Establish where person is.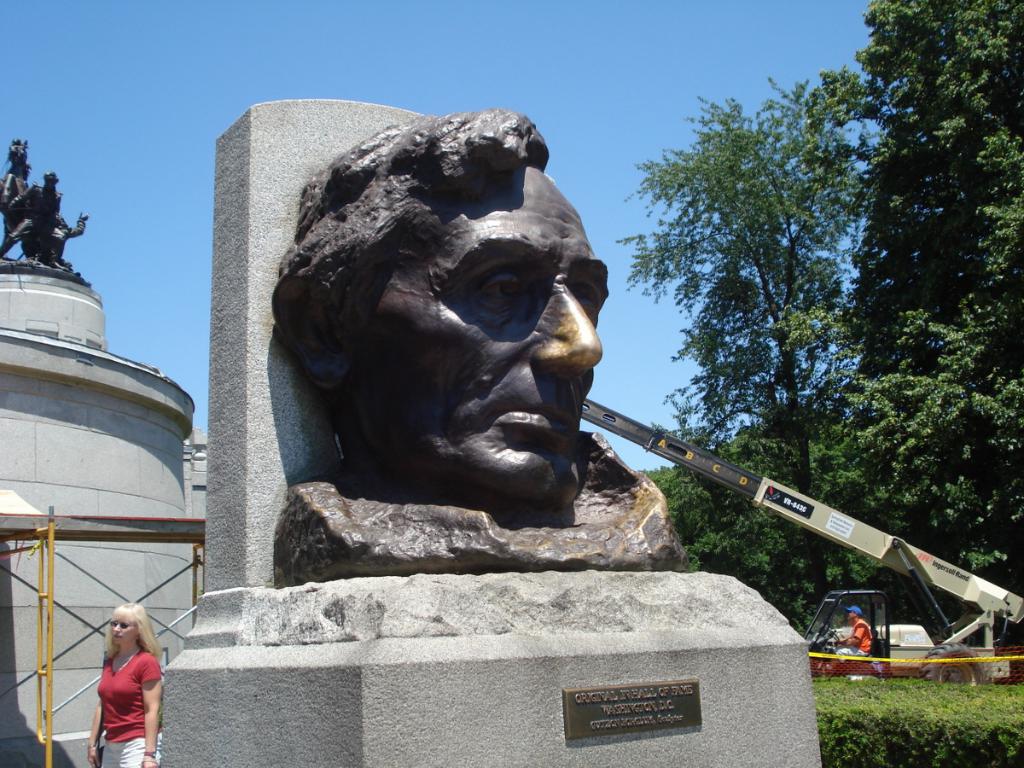
Established at detection(830, 605, 871, 663).
